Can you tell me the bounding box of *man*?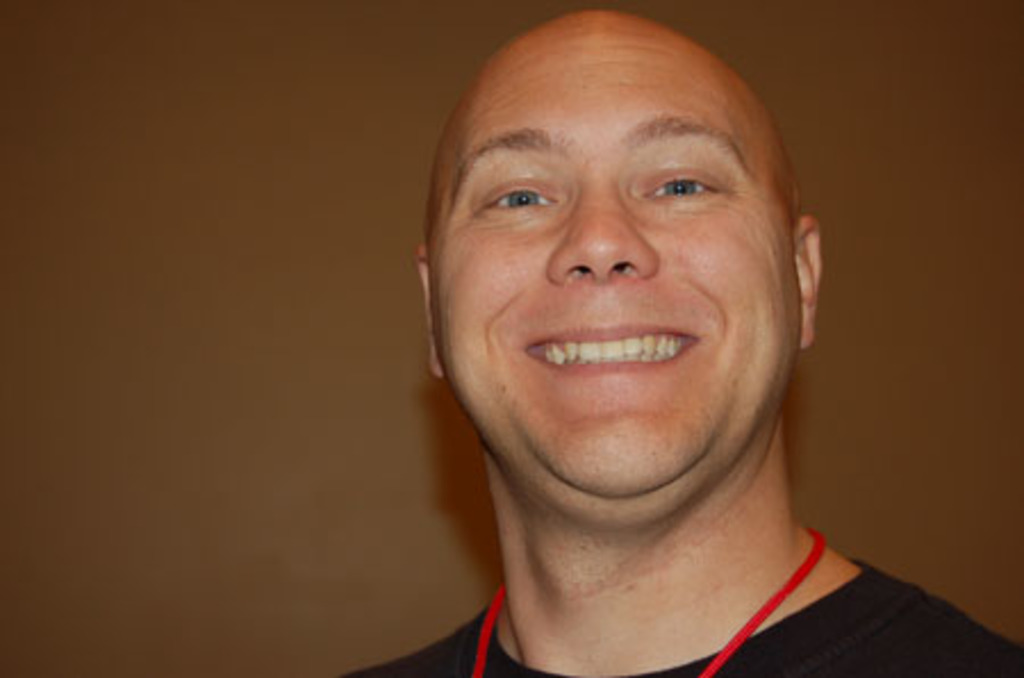
<box>321,5,1022,676</box>.
